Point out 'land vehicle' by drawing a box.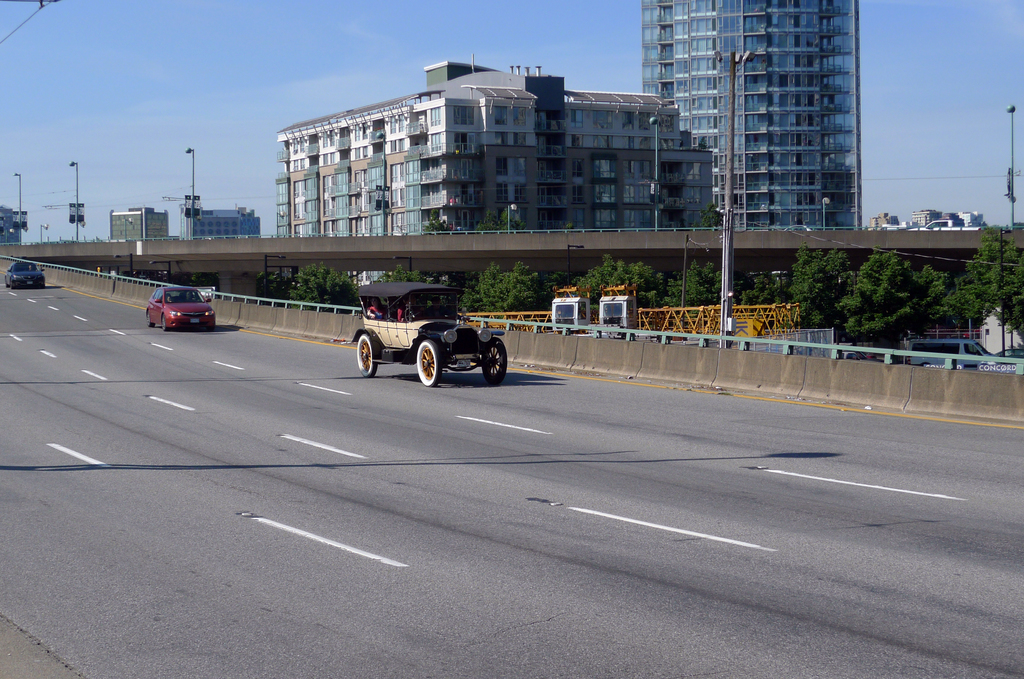
l=5, t=260, r=40, b=286.
